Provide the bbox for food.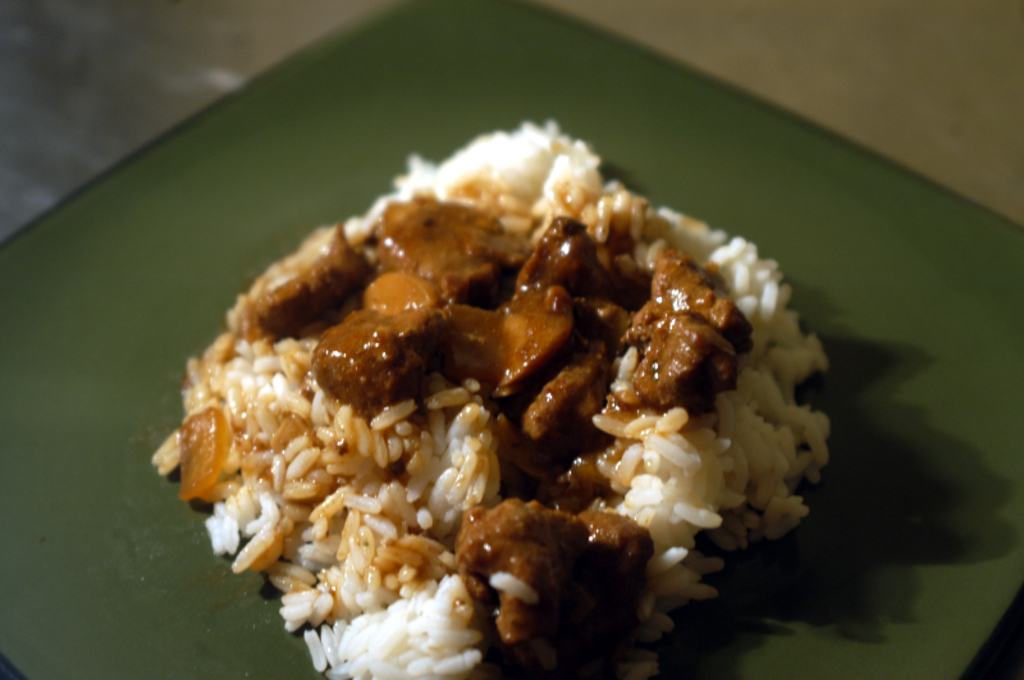
x1=170, y1=99, x2=877, y2=644.
